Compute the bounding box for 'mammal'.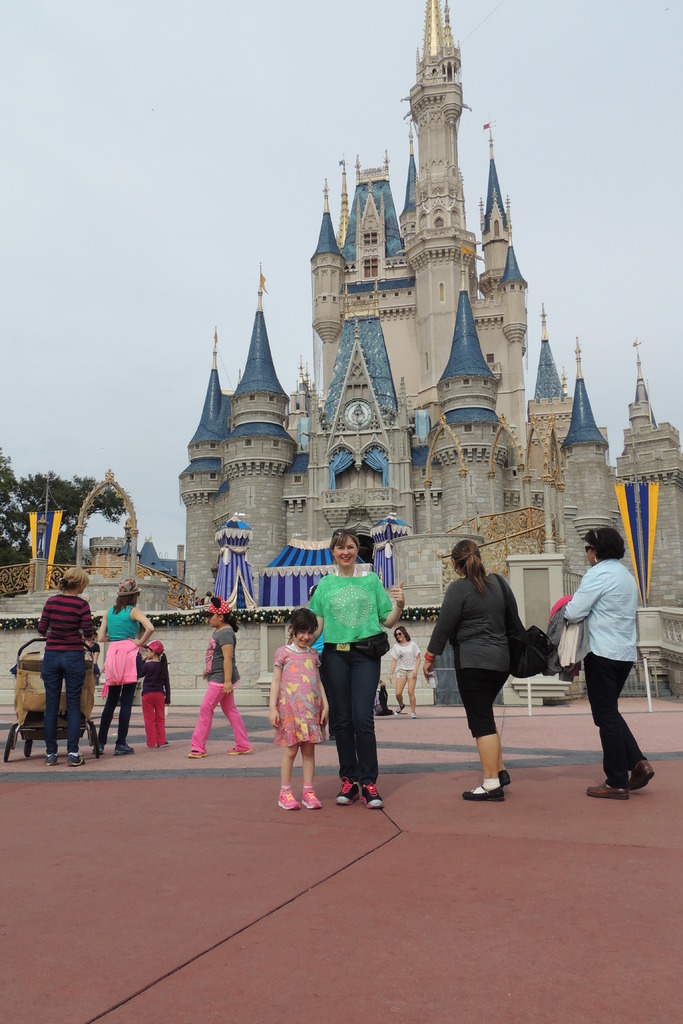
locate(269, 604, 331, 808).
